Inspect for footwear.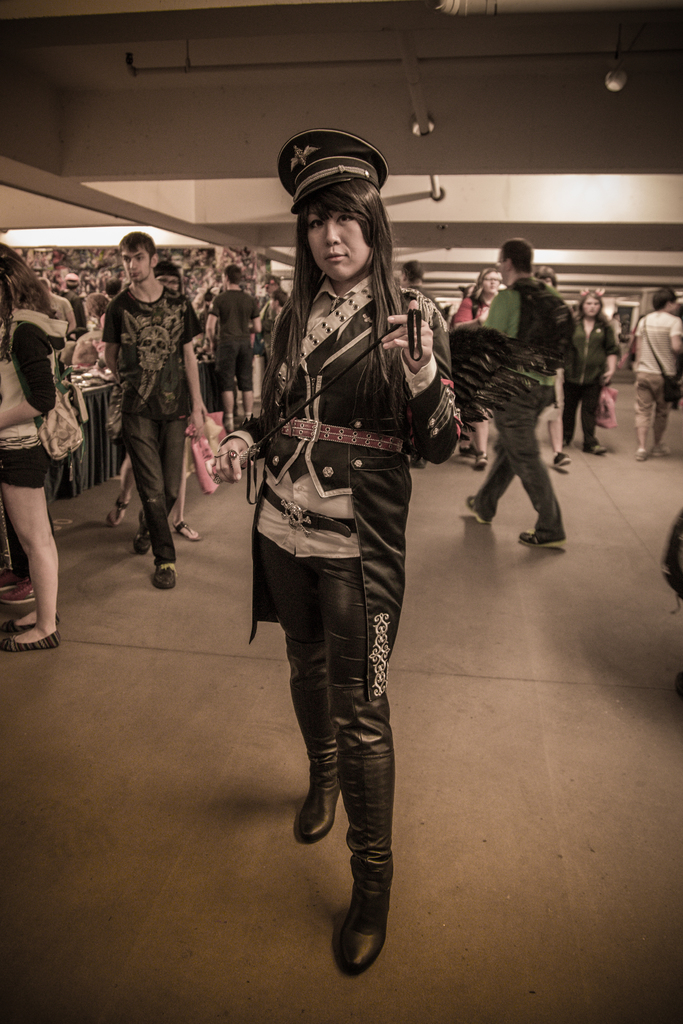
Inspection: select_region(472, 492, 491, 524).
